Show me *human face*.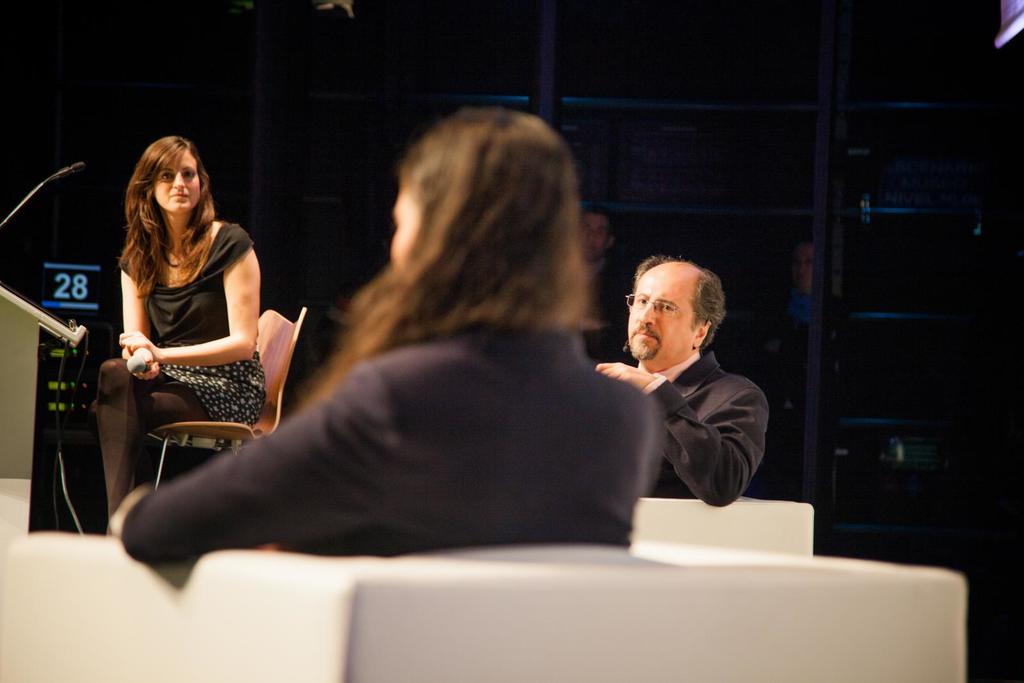
*human face* is here: detection(628, 266, 696, 365).
